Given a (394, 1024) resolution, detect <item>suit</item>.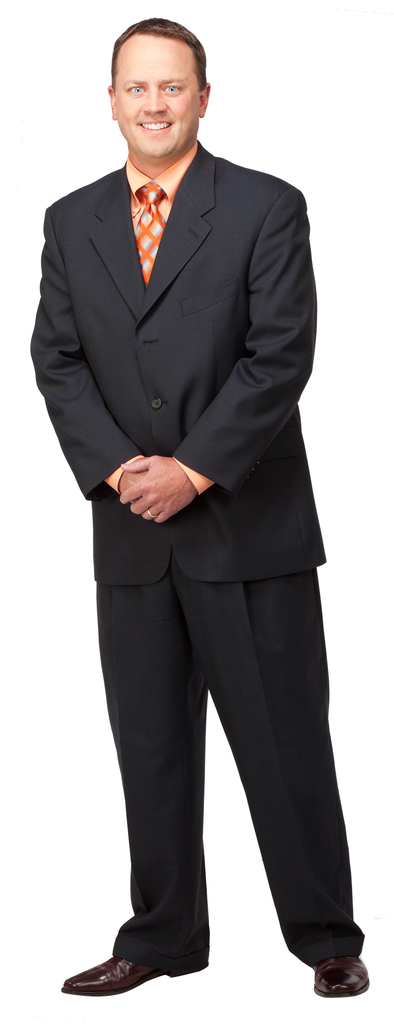
box(33, 37, 357, 1012).
